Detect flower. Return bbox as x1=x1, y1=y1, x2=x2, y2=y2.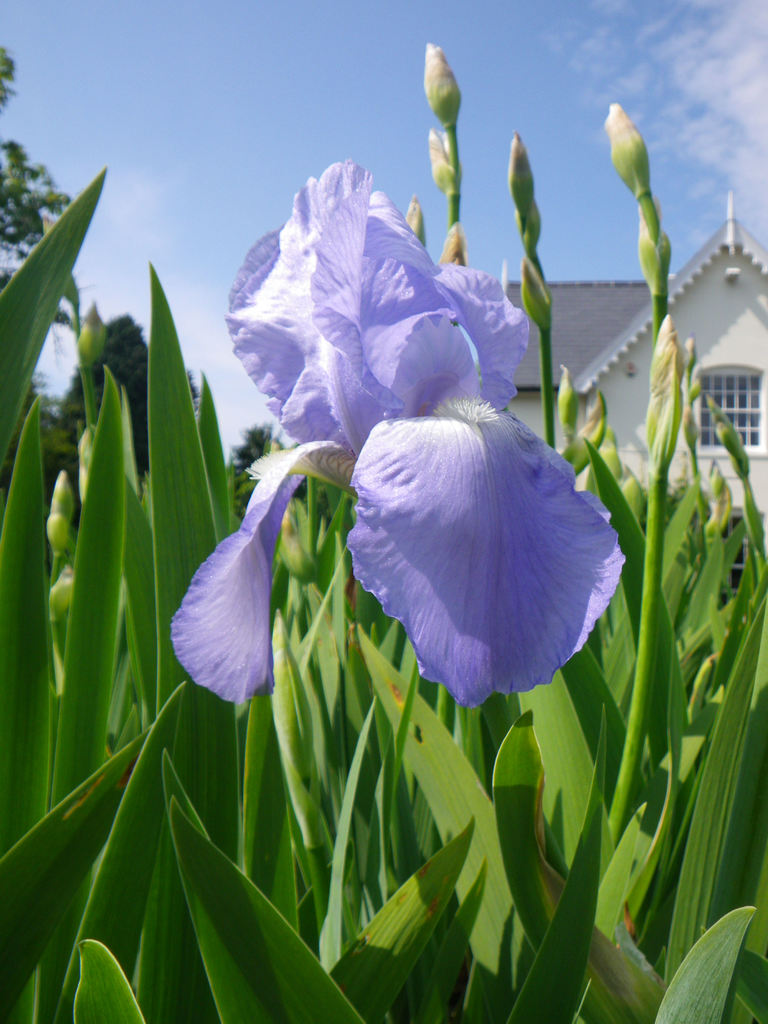
x1=175, y1=153, x2=630, y2=712.
